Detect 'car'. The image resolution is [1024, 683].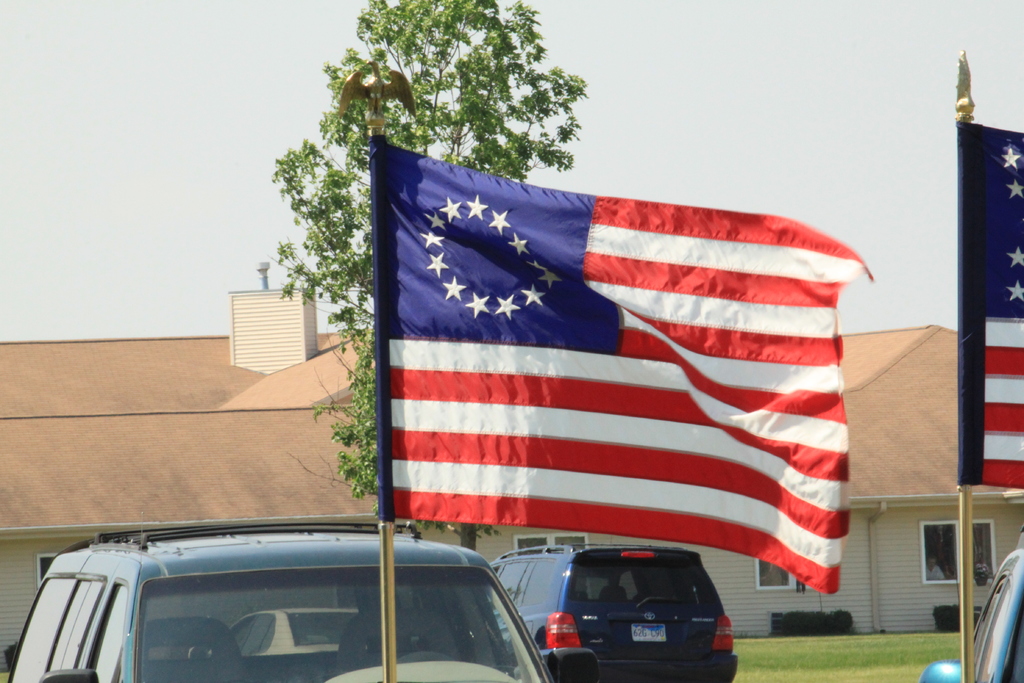
rect(189, 609, 359, 656).
